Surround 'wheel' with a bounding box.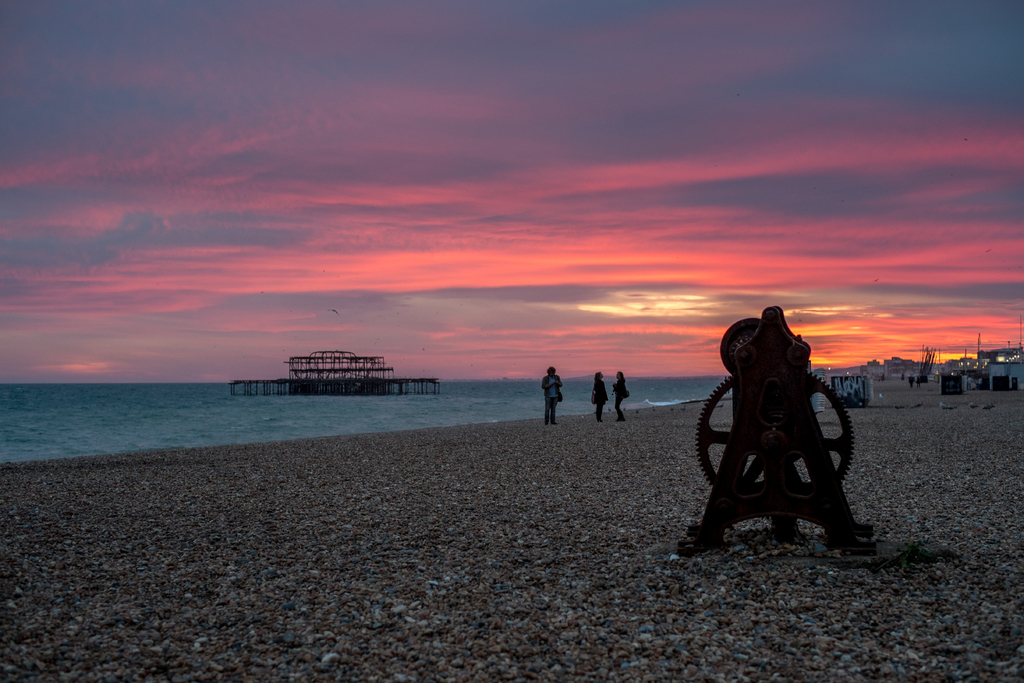
select_region(692, 368, 858, 502).
